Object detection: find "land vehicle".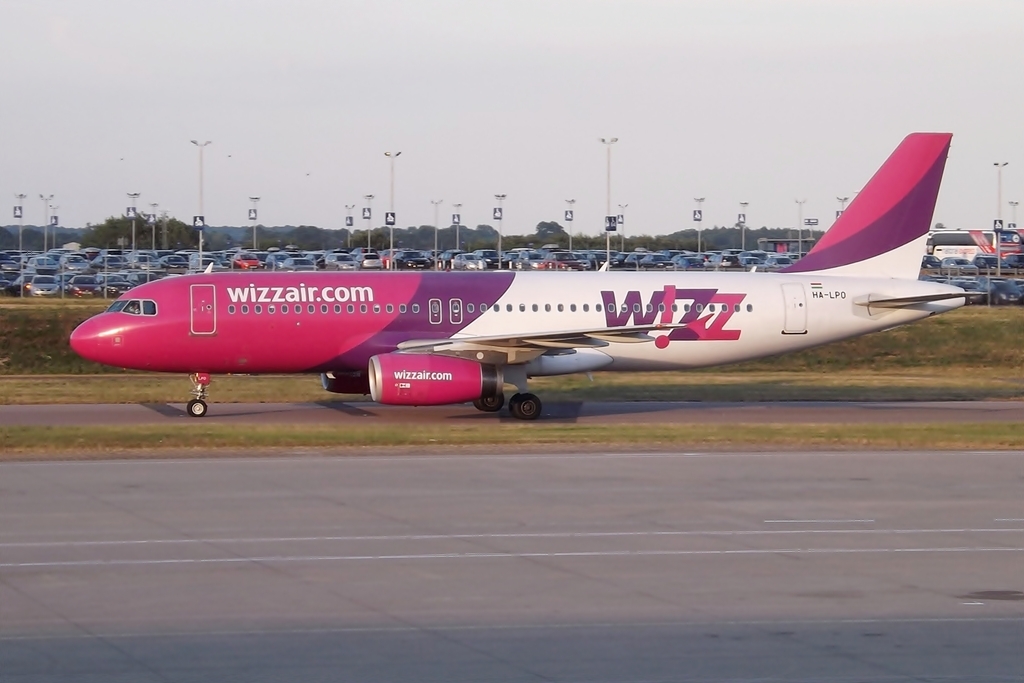
(x1=613, y1=251, x2=629, y2=266).
